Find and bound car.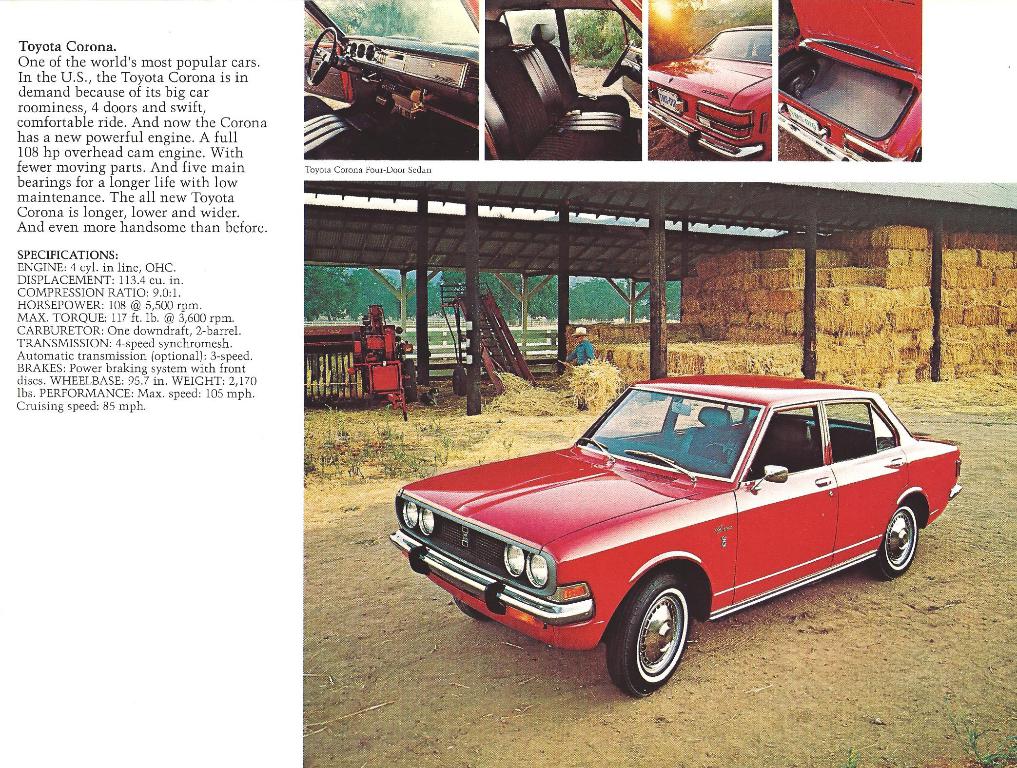
Bound: box(392, 371, 962, 700).
